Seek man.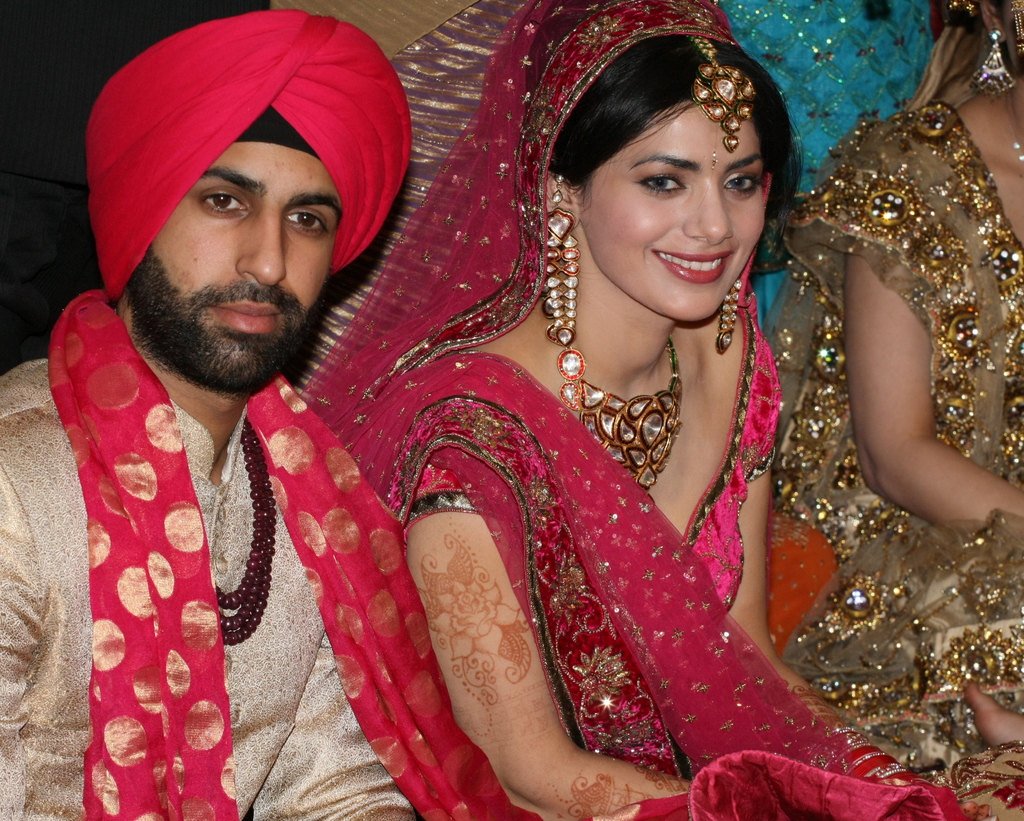
(x1=29, y1=33, x2=377, y2=820).
